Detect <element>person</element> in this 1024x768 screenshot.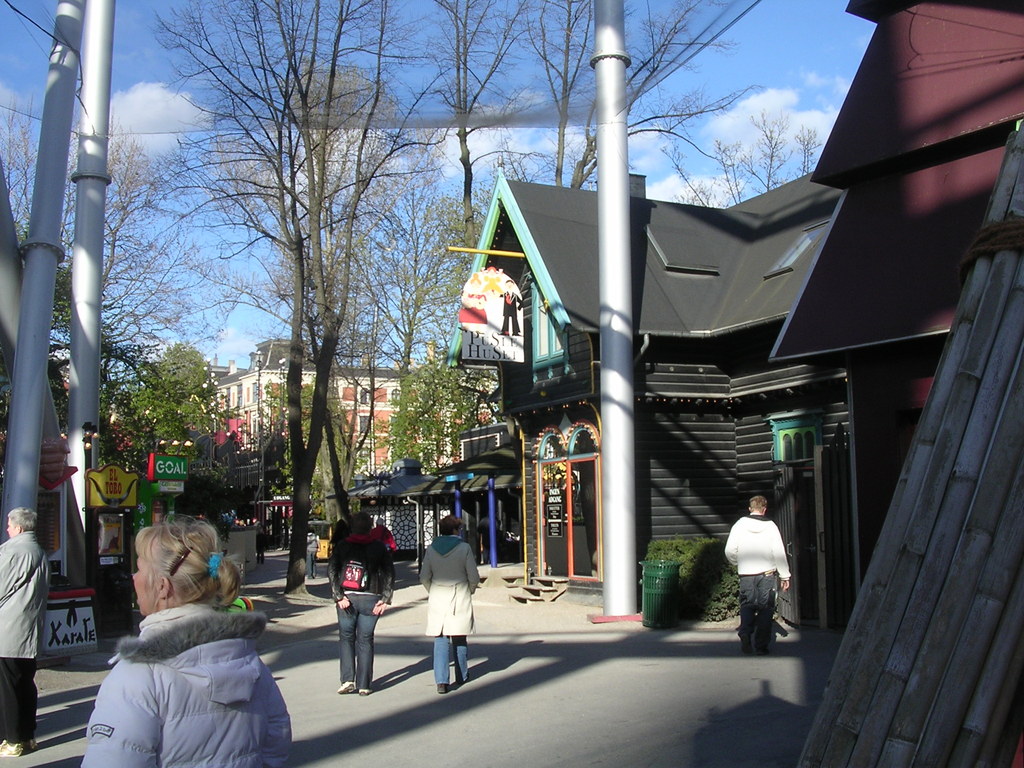
Detection: box(220, 543, 253, 611).
